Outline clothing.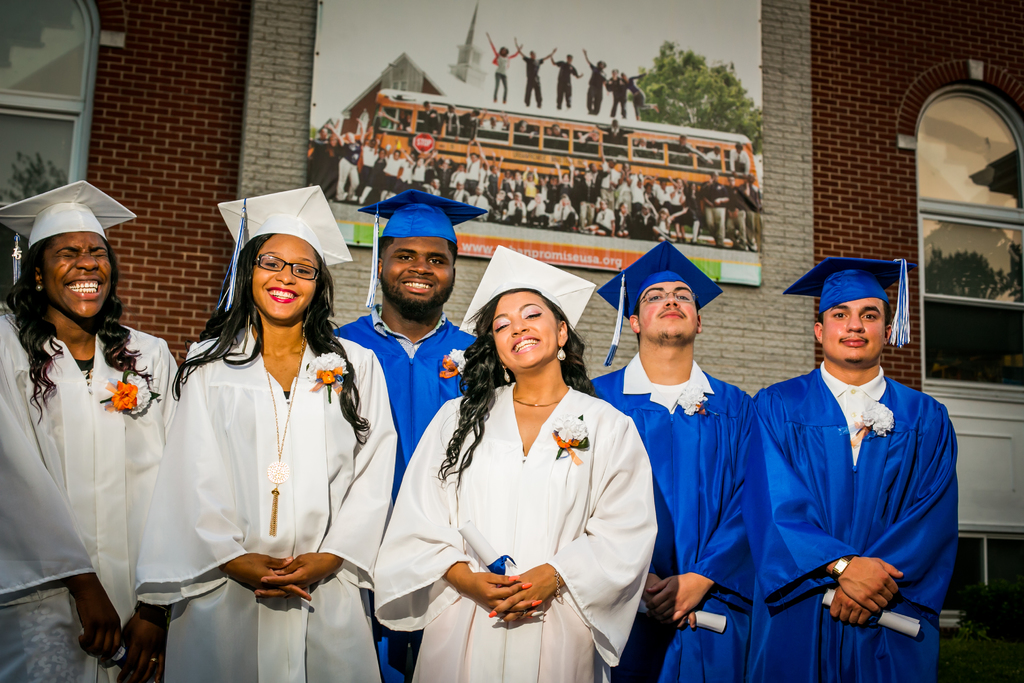
Outline: Rect(737, 313, 970, 667).
